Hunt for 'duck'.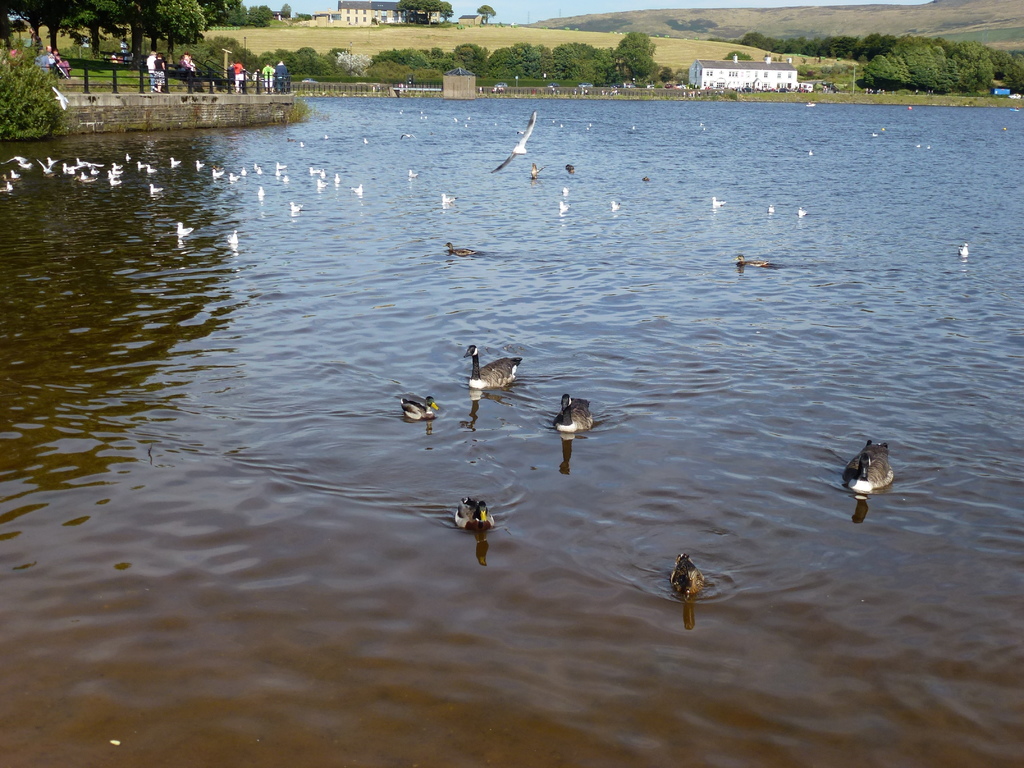
Hunted down at x1=450 y1=495 x2=501 y2=528.
